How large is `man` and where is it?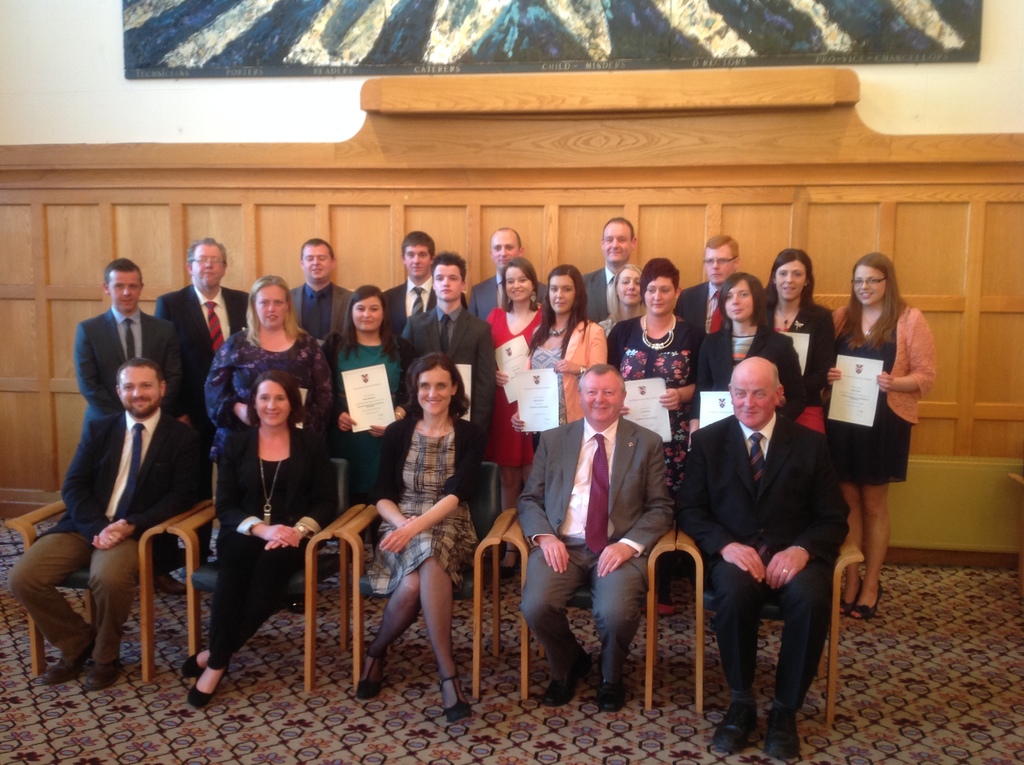
Bounding box: bbox=[284, 239, 360, 348].
